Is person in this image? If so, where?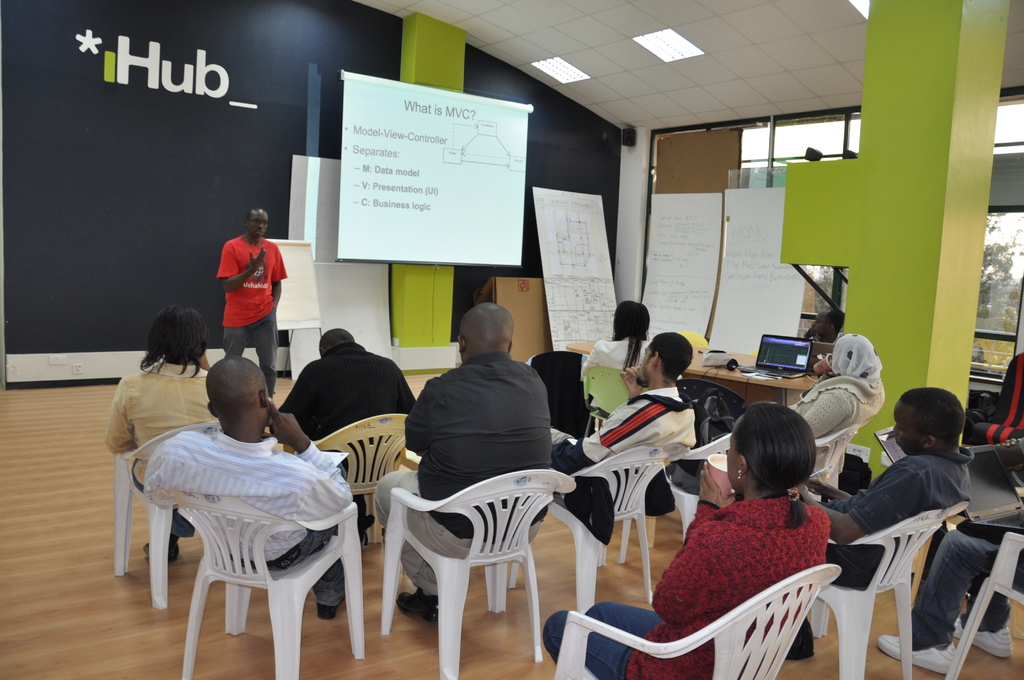
Yes, at x1=872 y1=421 x2=1023 y2=679.
